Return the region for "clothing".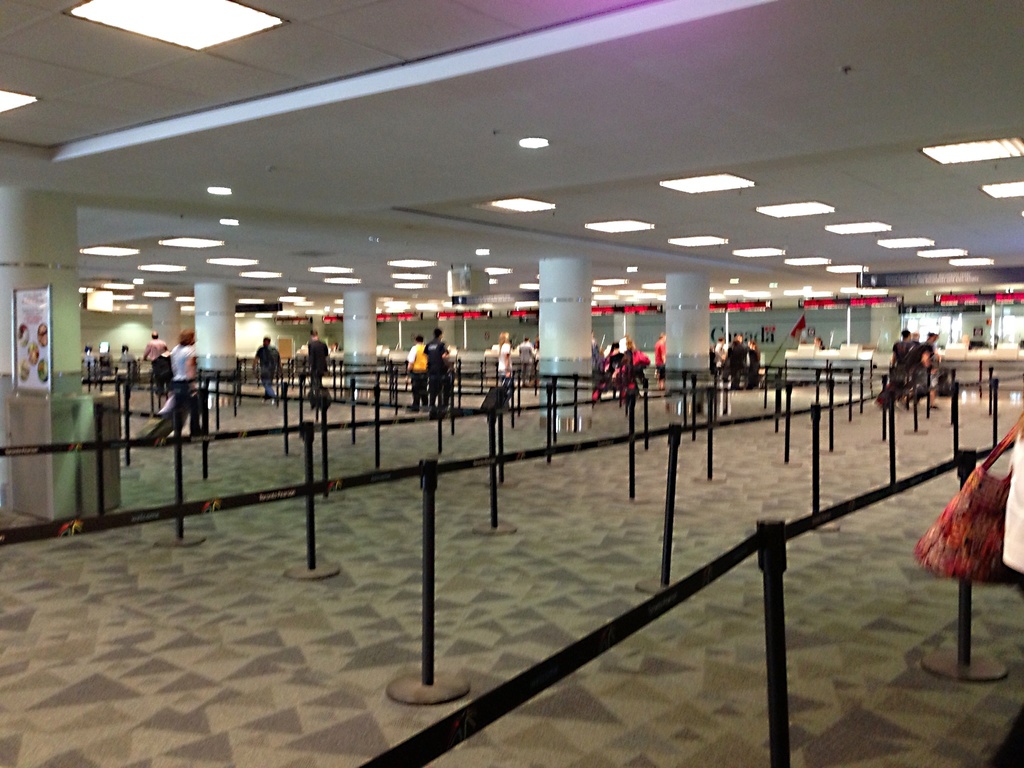
crop(113, 344, 134, 388).
